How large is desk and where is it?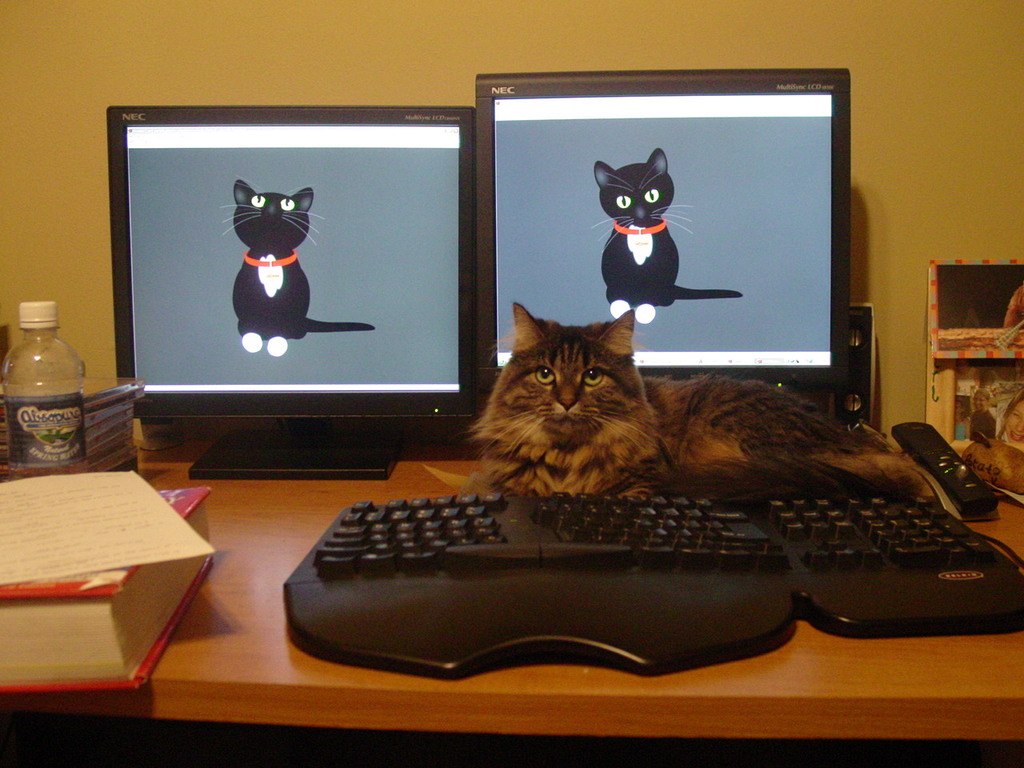
Bounding box: region(0, 443, 1023, 766).
